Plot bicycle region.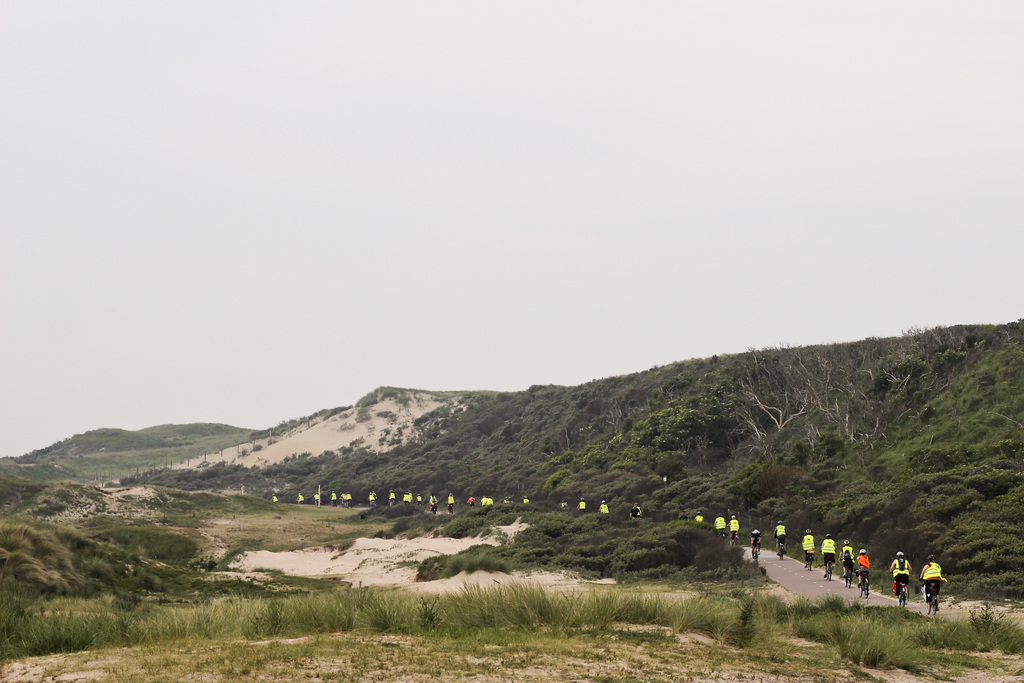
Plotted at box(917, 585, 945, 616).
